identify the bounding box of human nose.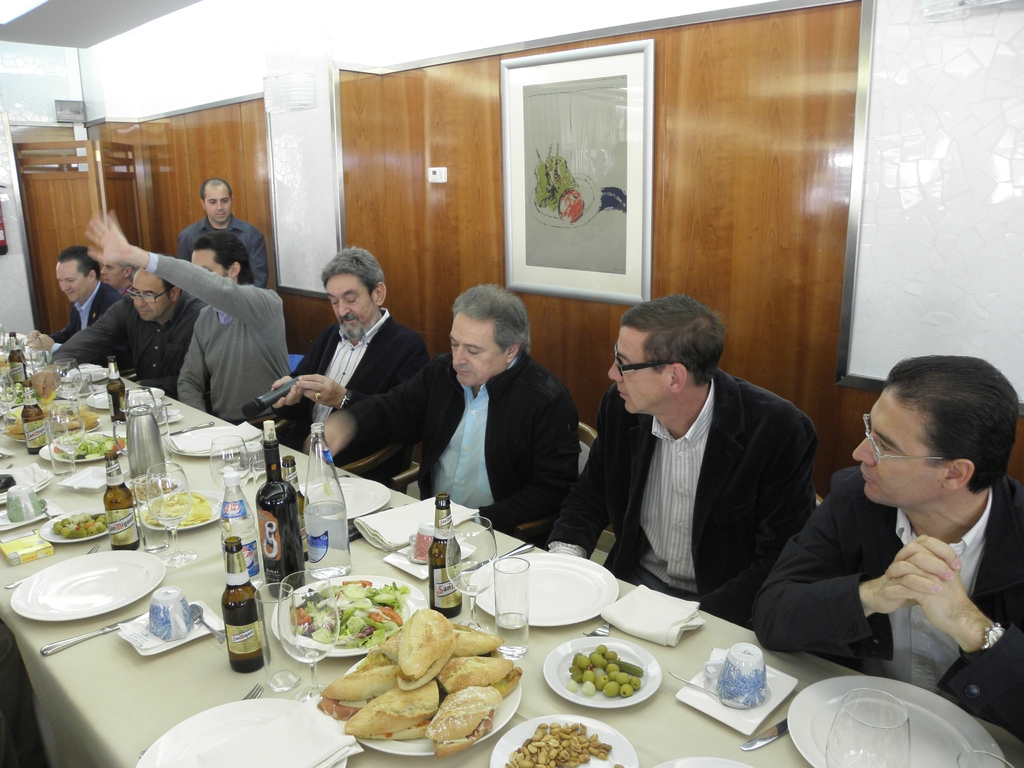
<bbox>852, 431, 873, 465</bbox>.
